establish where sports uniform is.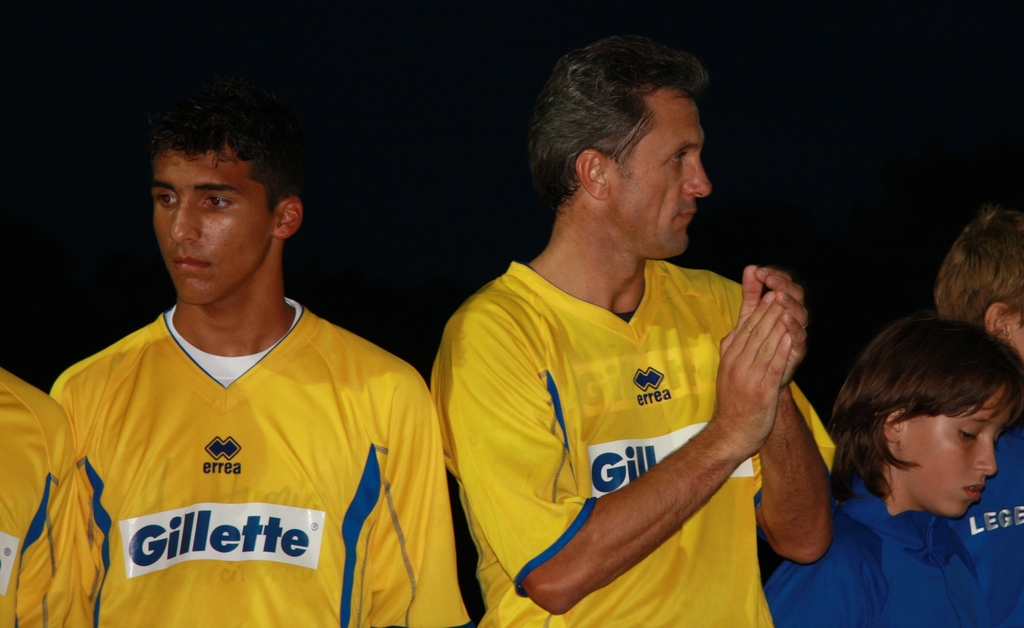
Established at crop(45, 279, 476, 627).
